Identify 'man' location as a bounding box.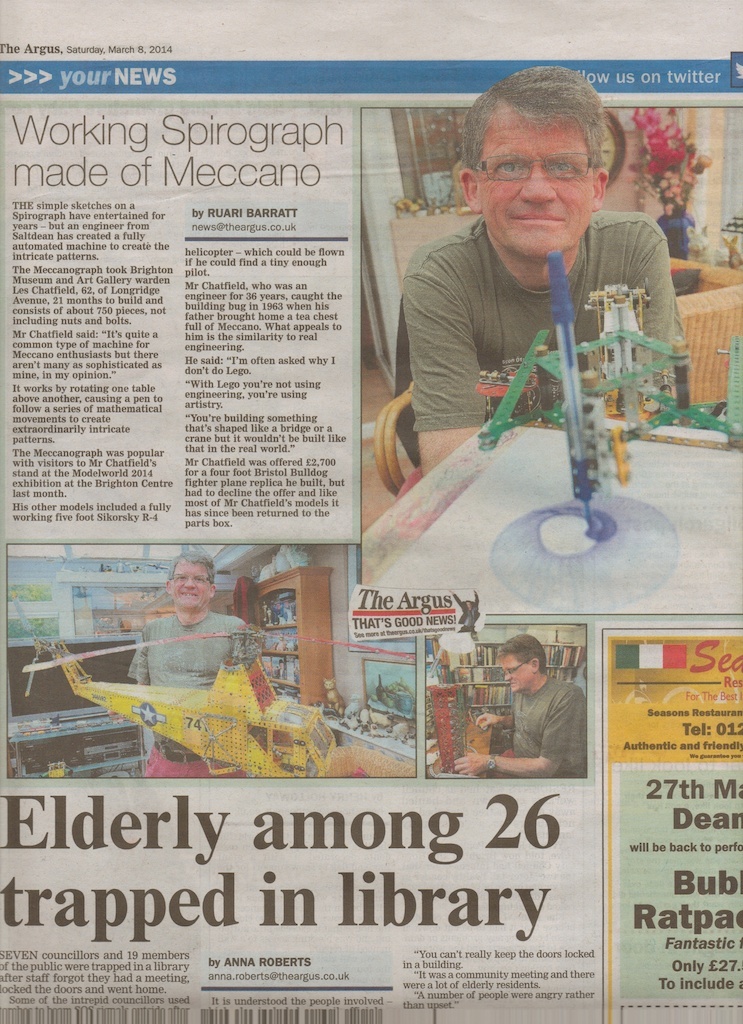
(120,552,275,792).
